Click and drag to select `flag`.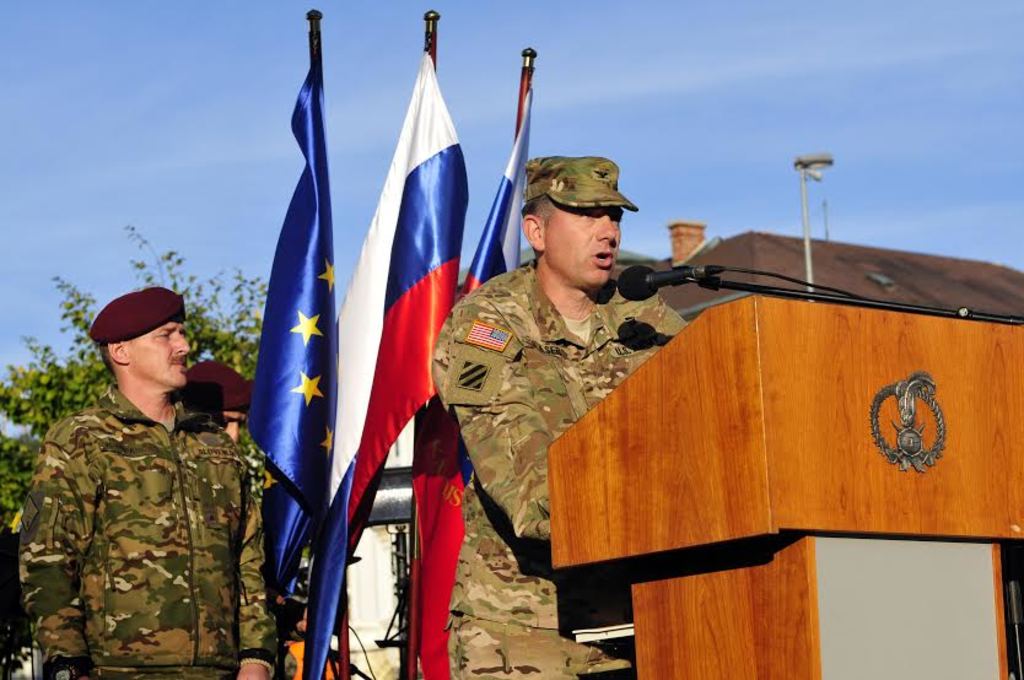
Selection: 250 55 340 600.
